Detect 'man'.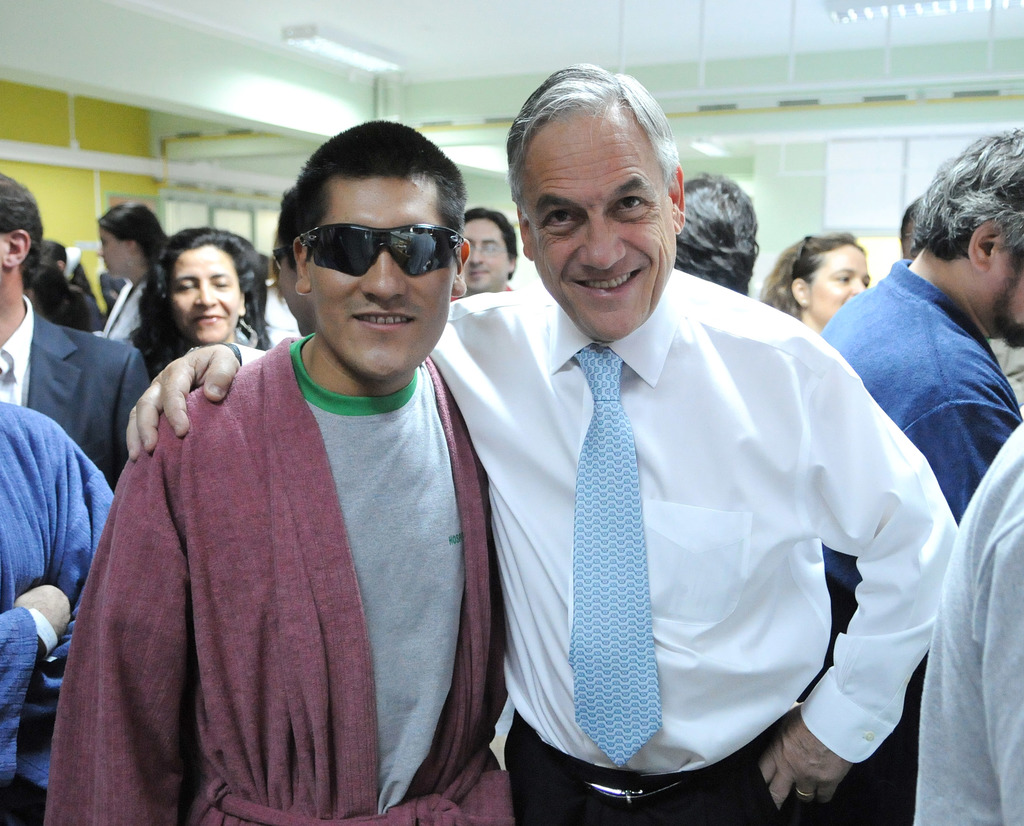
Detected at 454/204/517/302.
